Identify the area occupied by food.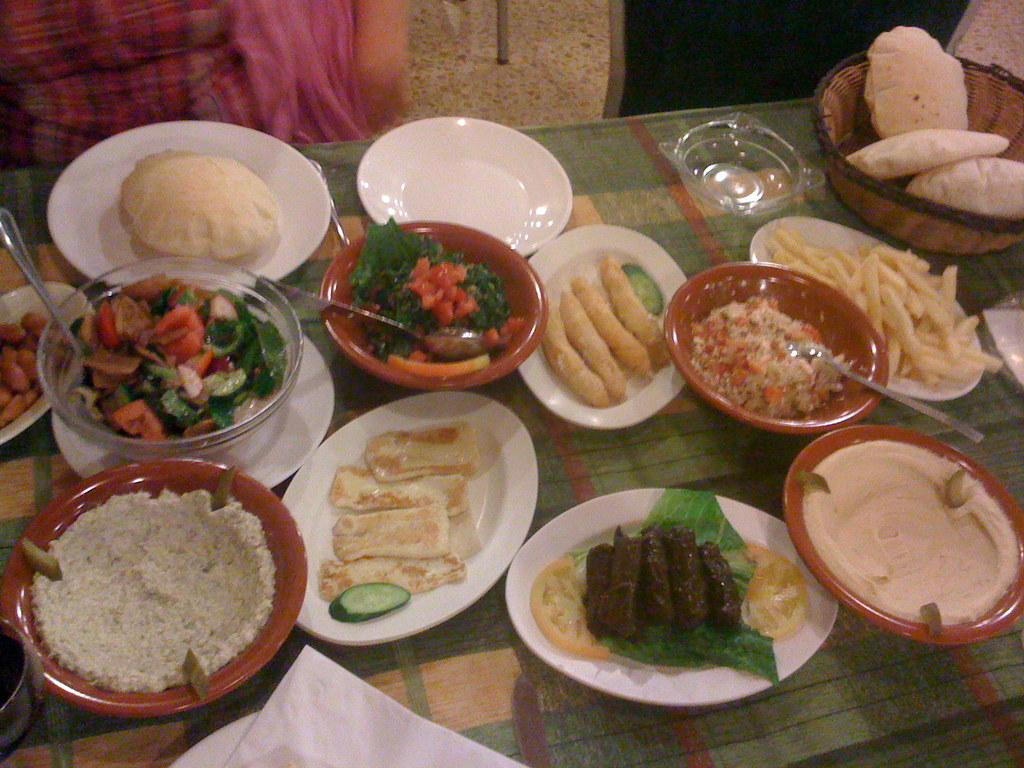
Area: x1=121, y1=145, x2=280, y2=255.
